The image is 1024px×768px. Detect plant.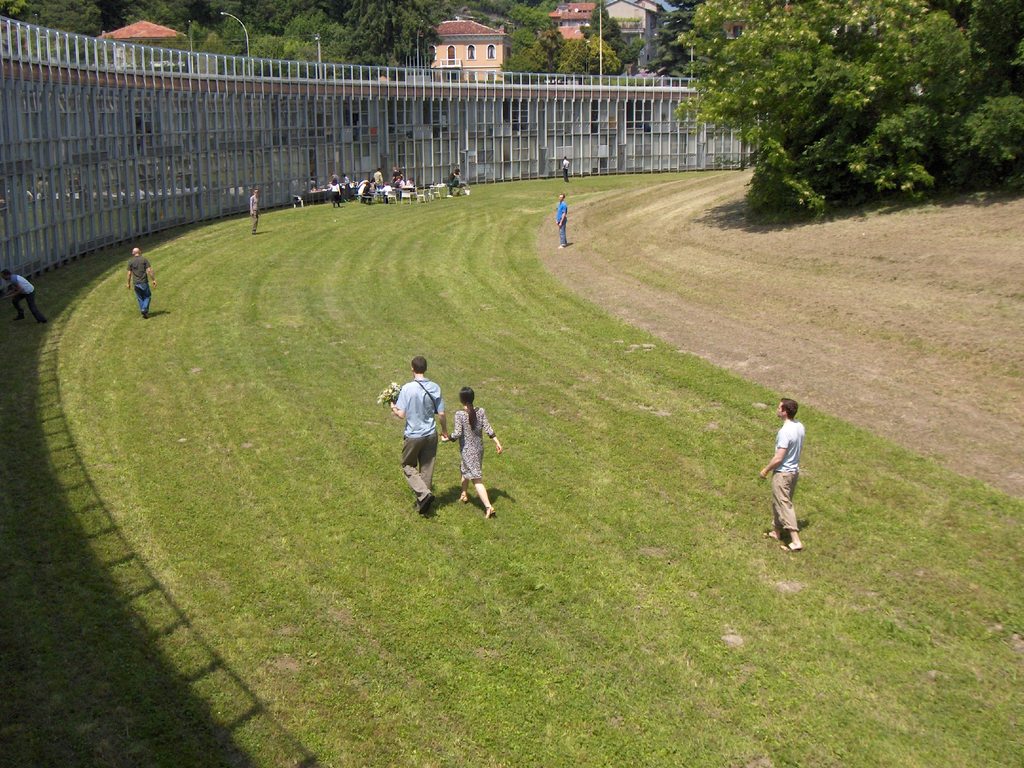
Detection: 1,161,1022,767.
